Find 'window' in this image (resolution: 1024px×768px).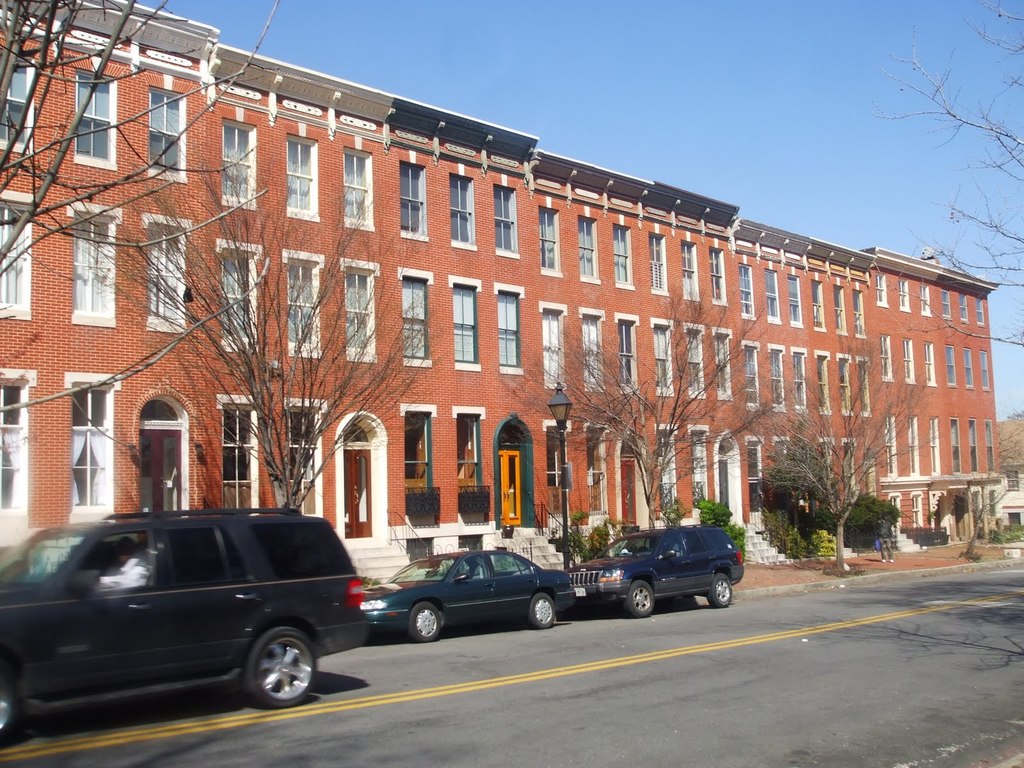
[949,415,960,474].
